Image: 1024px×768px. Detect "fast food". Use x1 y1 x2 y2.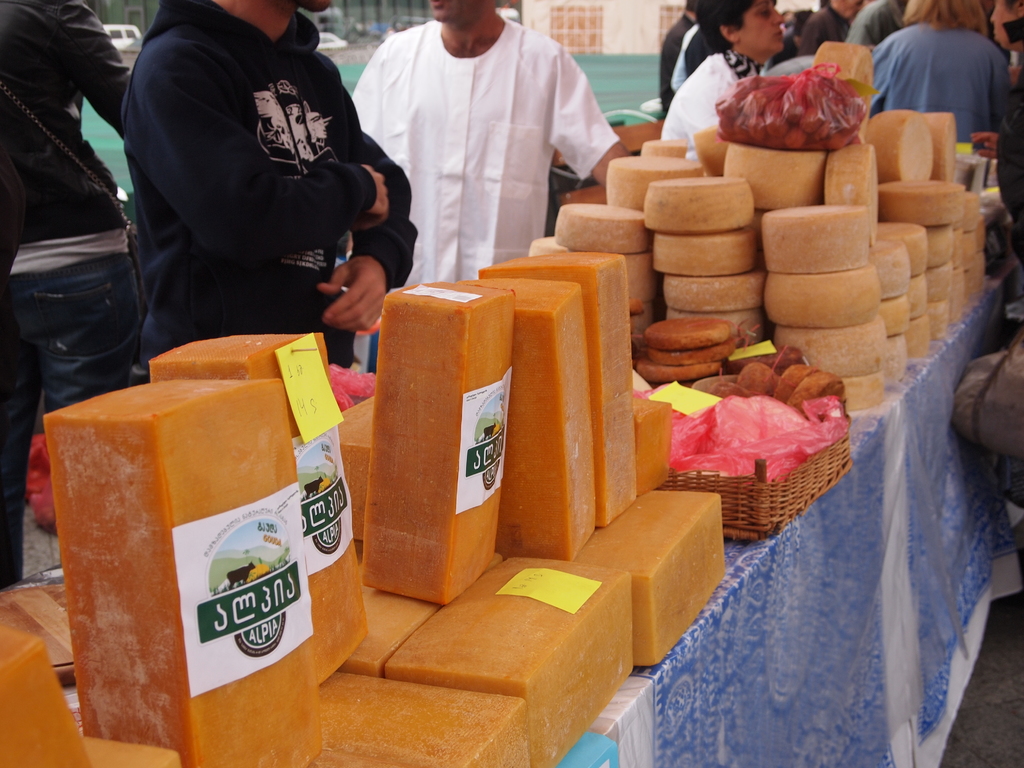
868 108 936 190.
